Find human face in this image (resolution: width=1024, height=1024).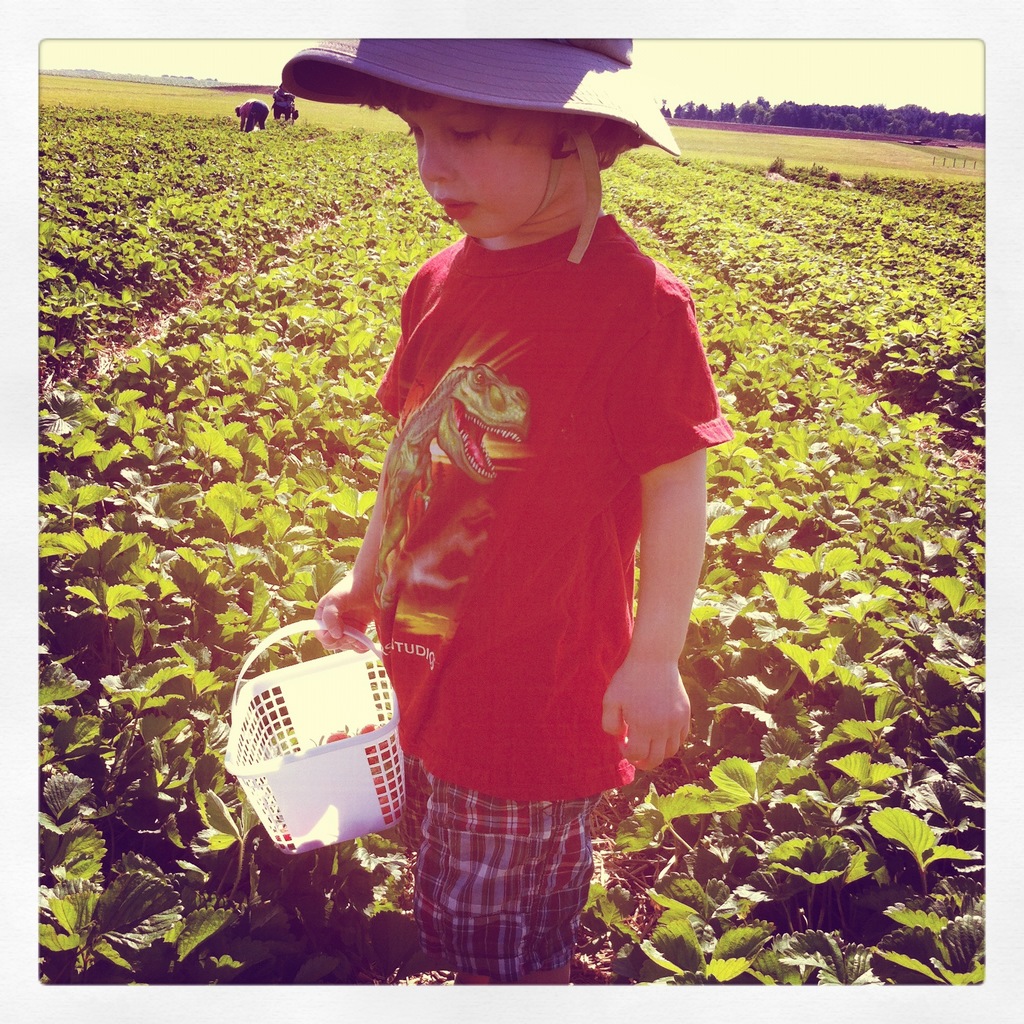
(400,93,561,239).
